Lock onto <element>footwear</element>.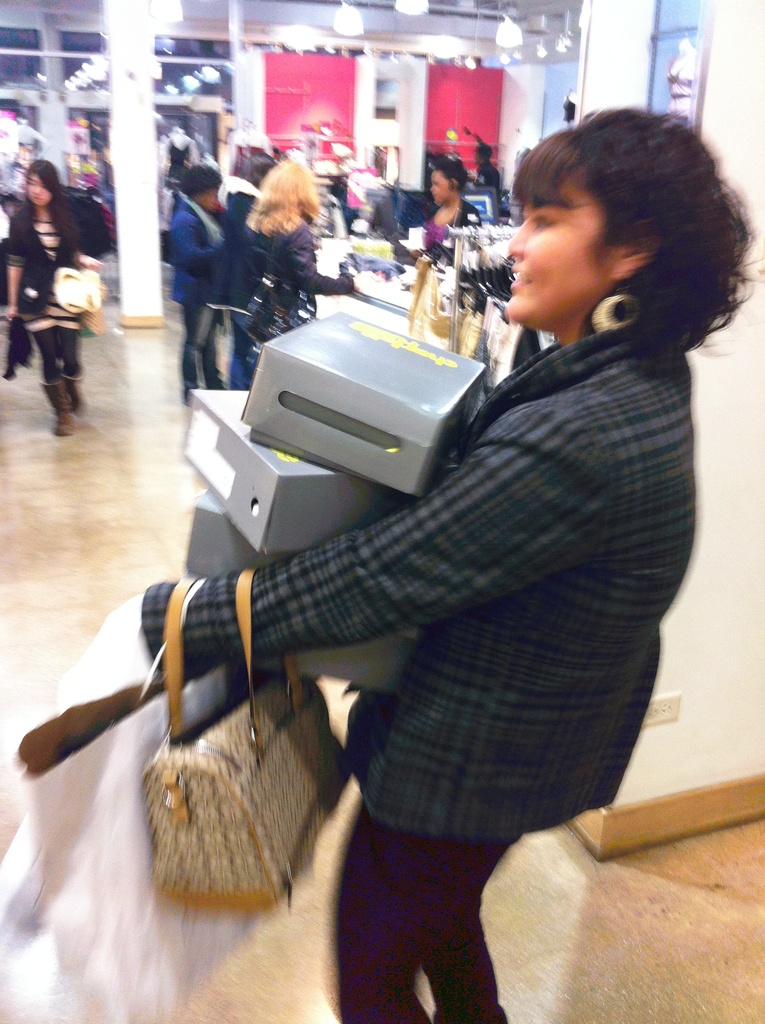
Locked: [left=43, top=376, right=74, bottom=434].
